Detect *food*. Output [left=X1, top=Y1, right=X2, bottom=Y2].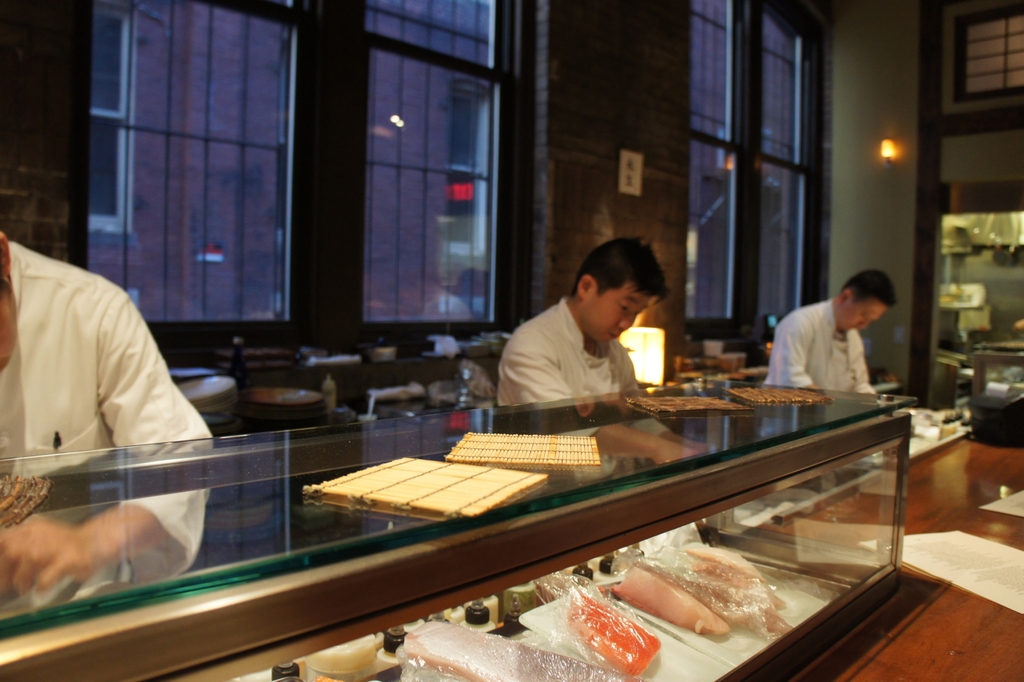
[left=619, top=545, right=787, bottom=649].
